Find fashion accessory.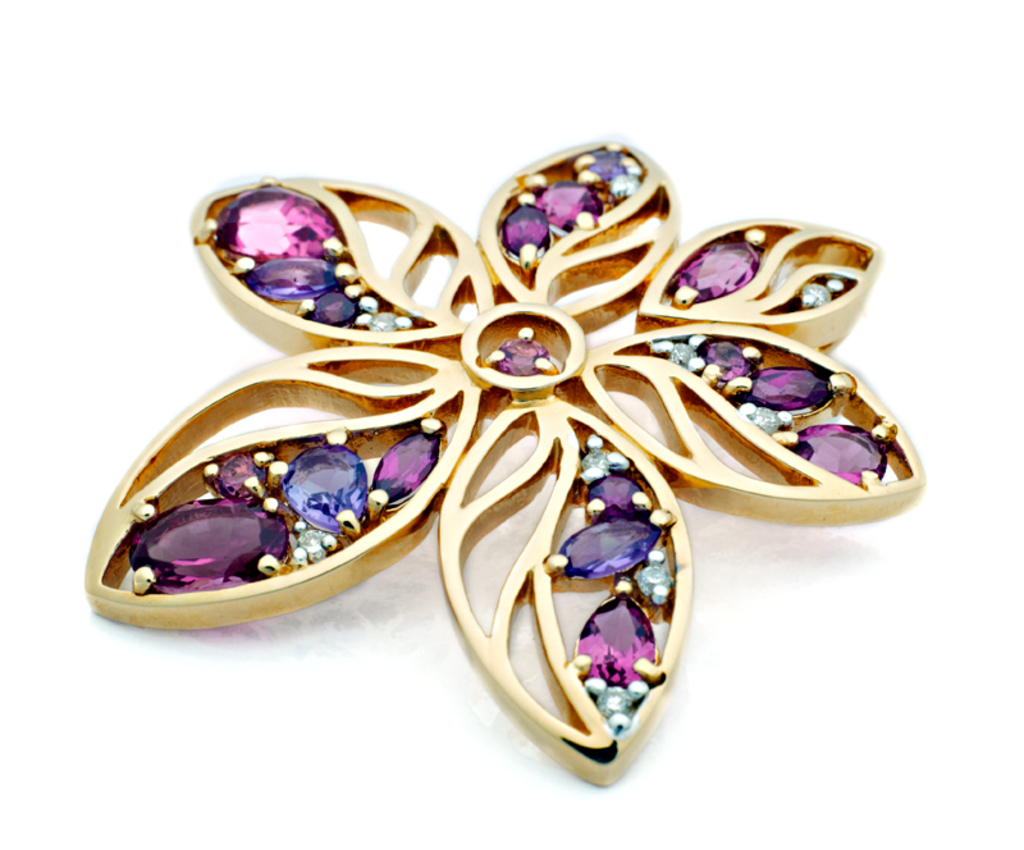
81,134,924,789.
